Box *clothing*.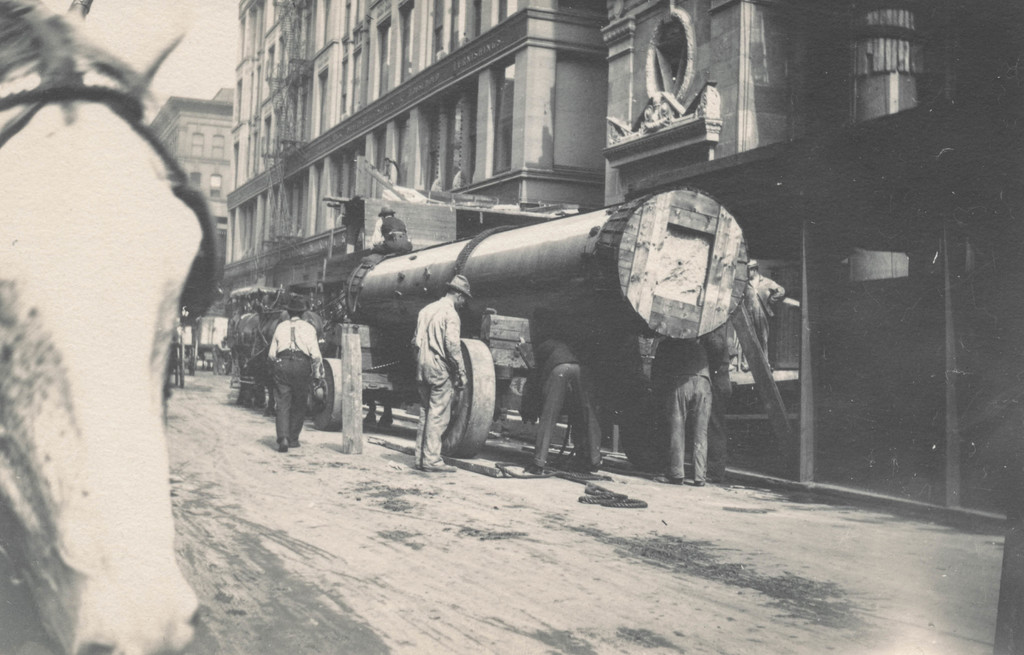
bbox(543, 337, 618, 469).
